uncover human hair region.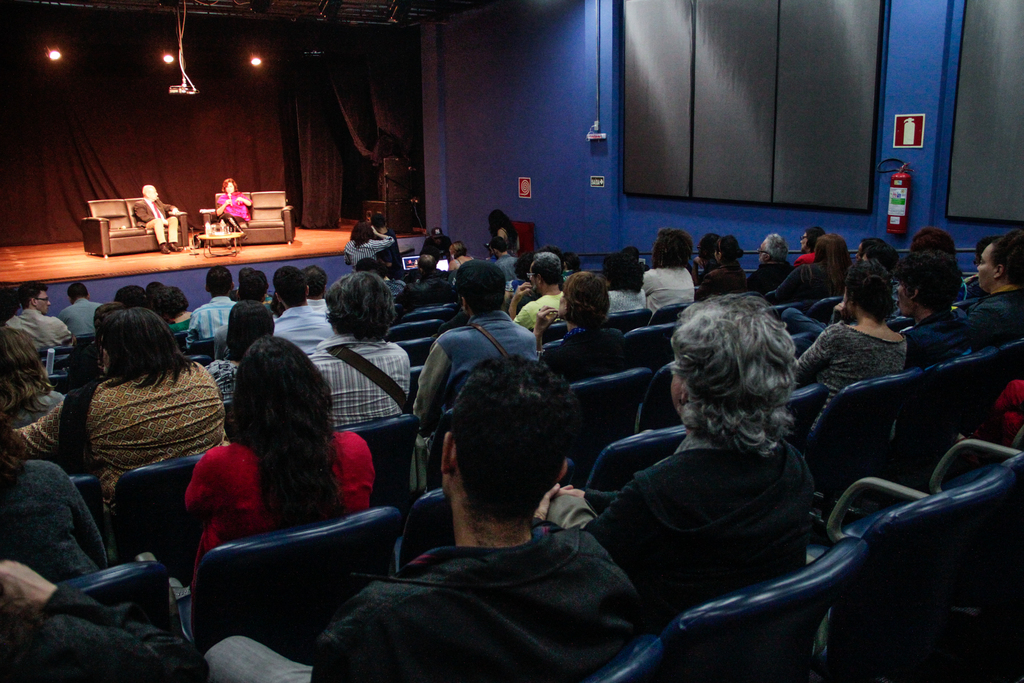
Uncovered: (226, 300, 276, 355).
